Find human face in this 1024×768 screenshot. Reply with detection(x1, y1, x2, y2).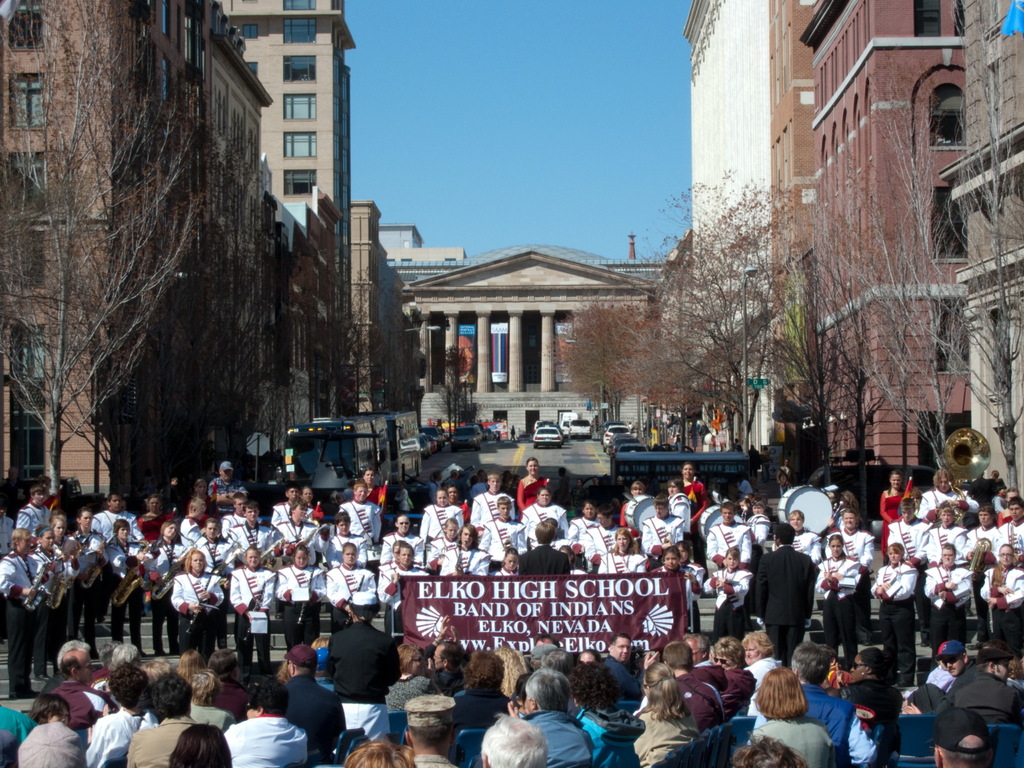
detection(852, 658, 865, 678).
